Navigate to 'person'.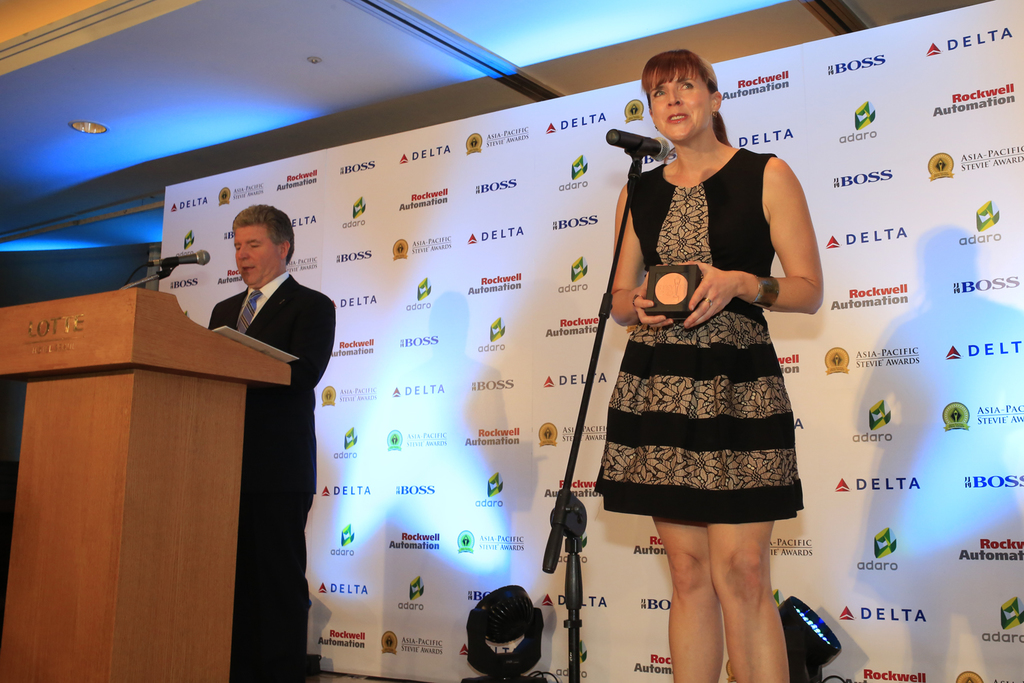
Navigation target: (580,72,829,673).
